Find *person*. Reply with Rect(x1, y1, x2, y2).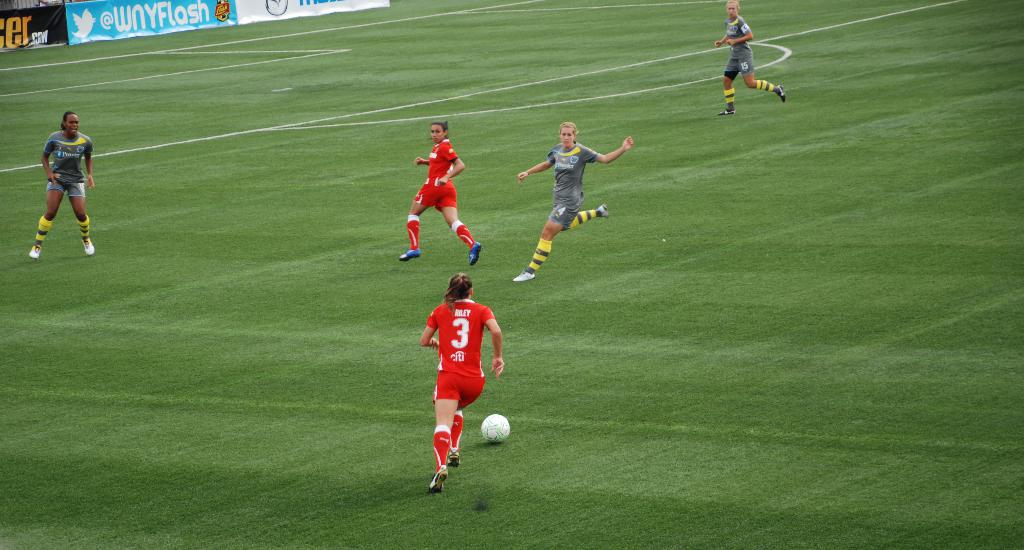
Rect(29, 96, 87, 263).
